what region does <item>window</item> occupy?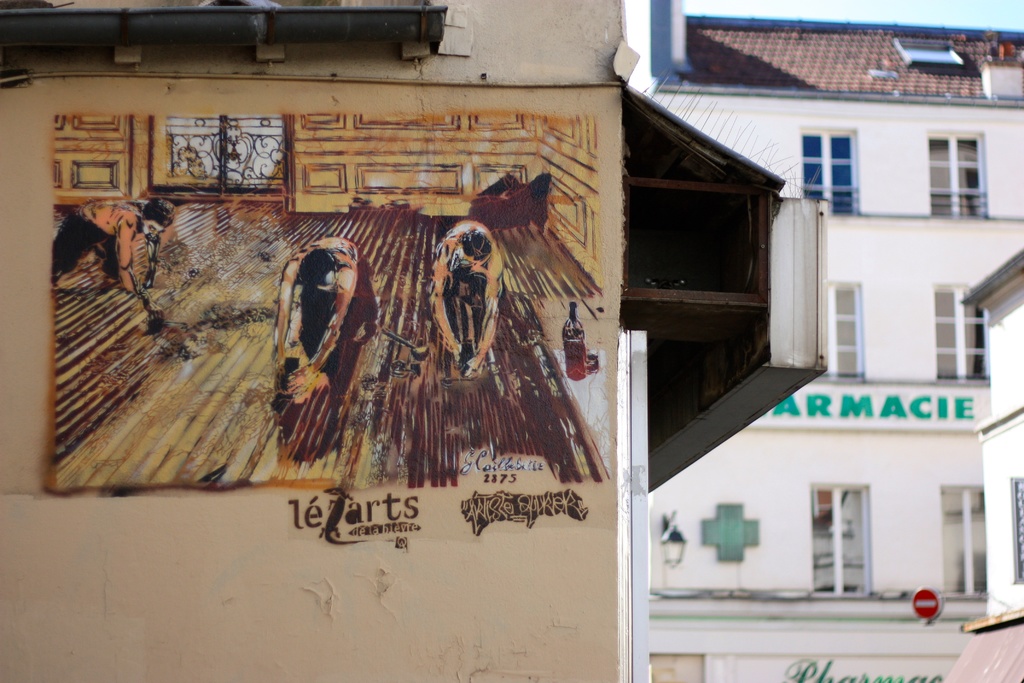
detection(917, 127, 989, 226).
